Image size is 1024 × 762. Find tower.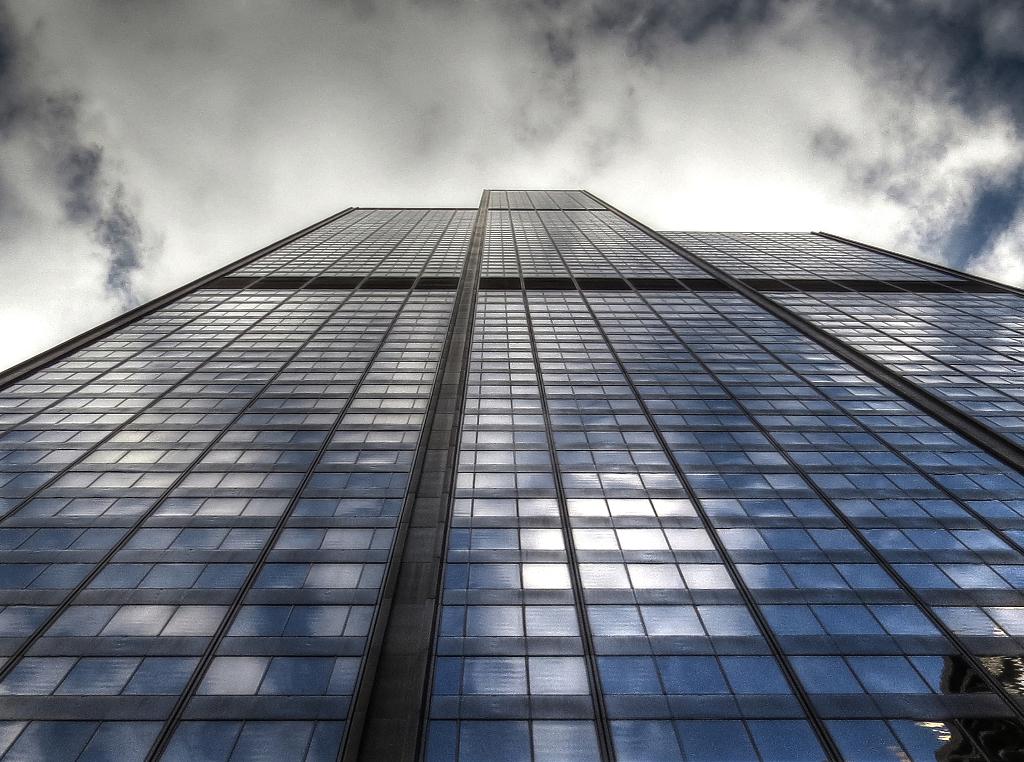
Rect(40, 159, 1023, 711).
